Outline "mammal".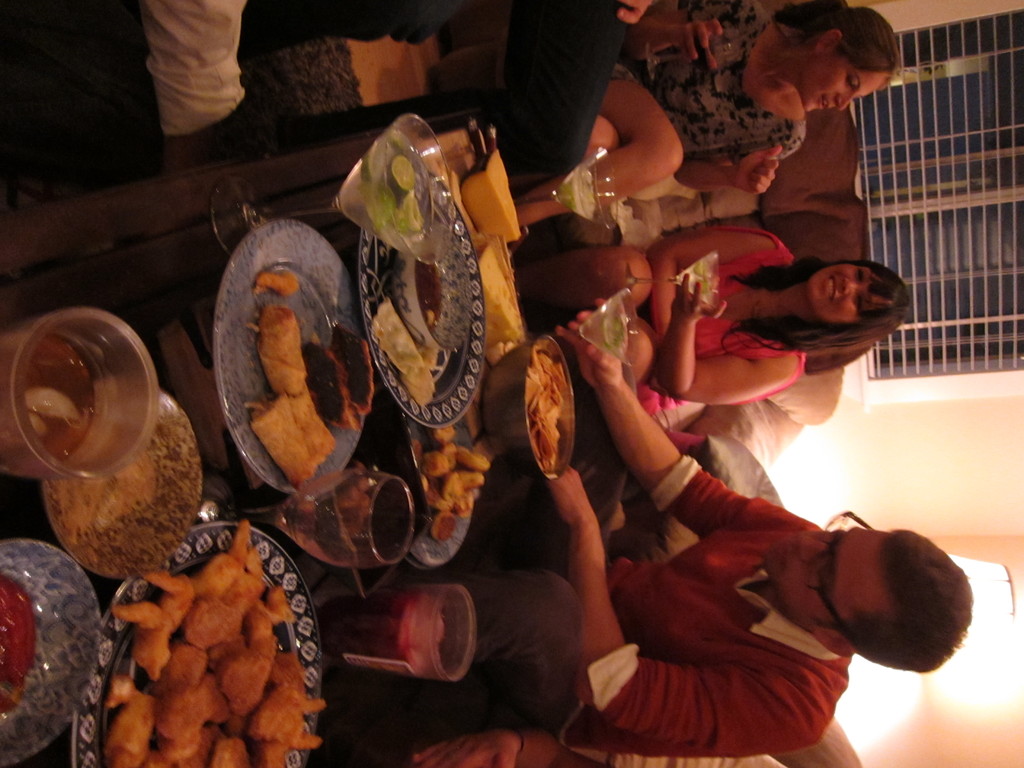
Outline: pyautogui.locateOnScreen(415, 746, 788, 767).
